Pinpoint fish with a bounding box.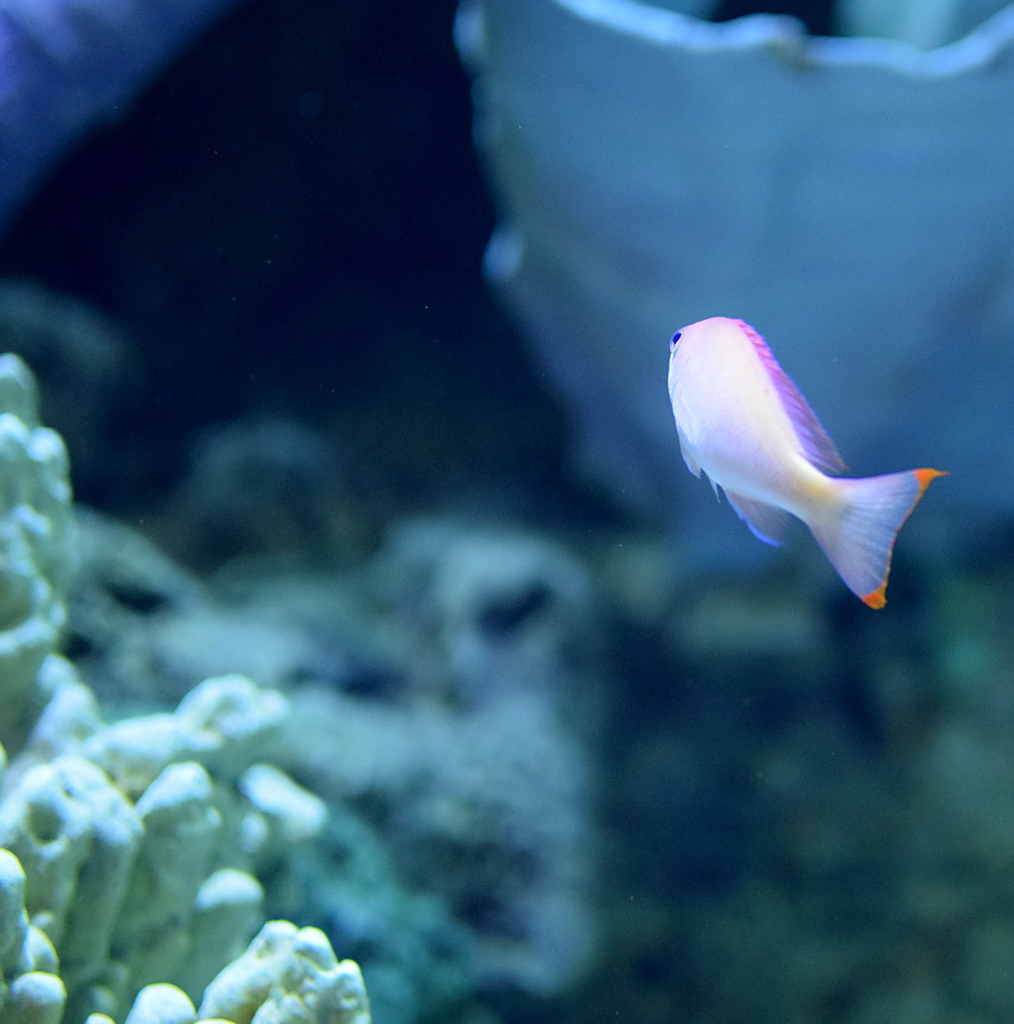
x1=667 y1=307 x2=973 y2=613.
